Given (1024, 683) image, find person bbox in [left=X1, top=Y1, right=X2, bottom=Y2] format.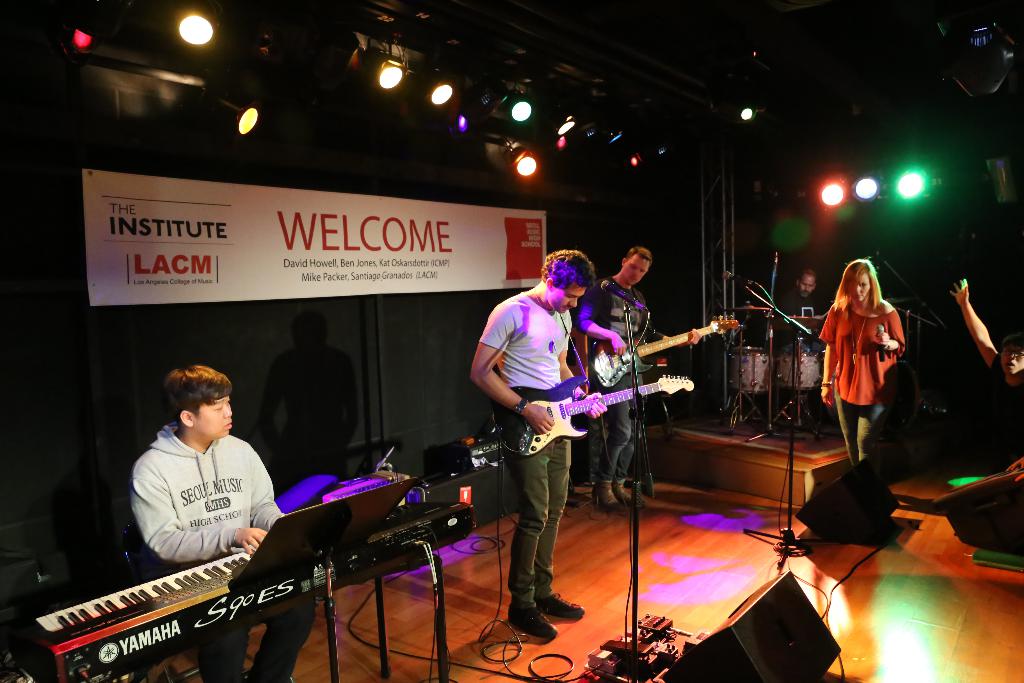
[left=575, top=239, right=697, bottom=511].
